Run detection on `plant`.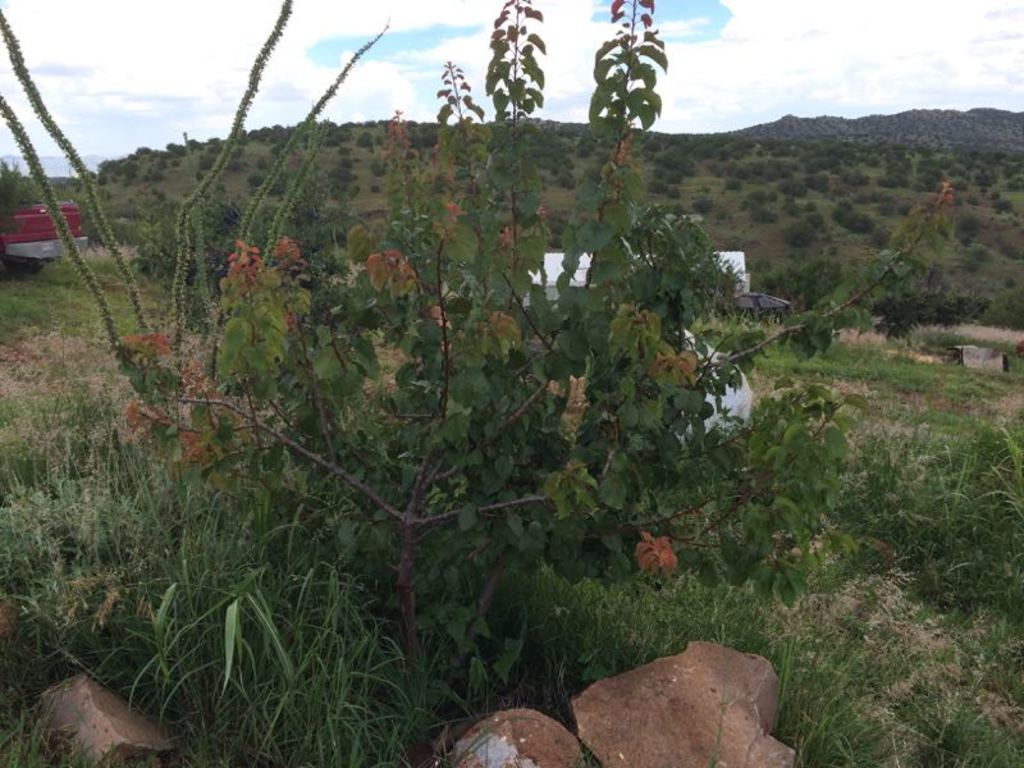
Result: 1010:221:1016:228.
